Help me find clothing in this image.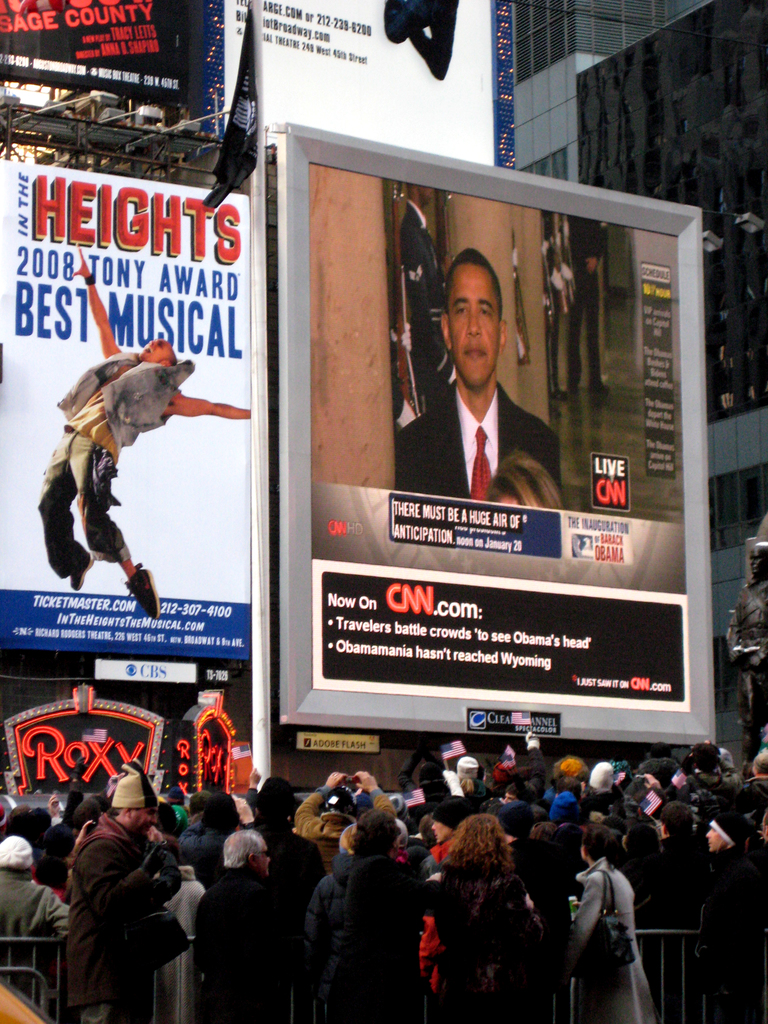
Found it: [left=265, top=817, right=330, bottom=897].
